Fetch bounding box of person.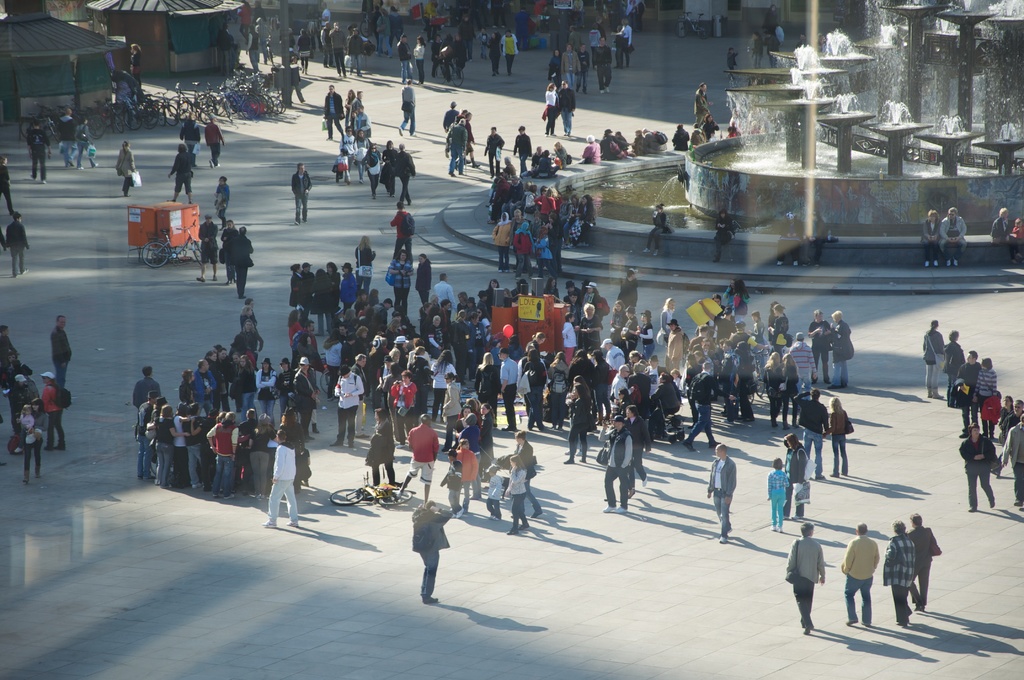
Bbox: [302,7,324,54].
